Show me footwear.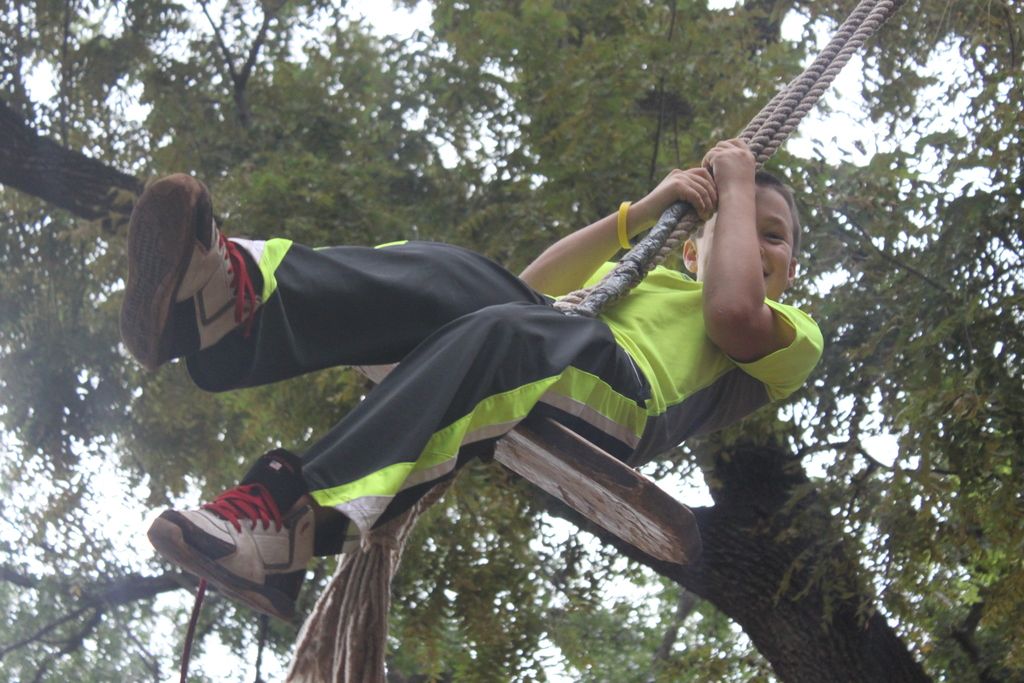
footwear is here: left=152, top=472, right=323, bottom=625.
